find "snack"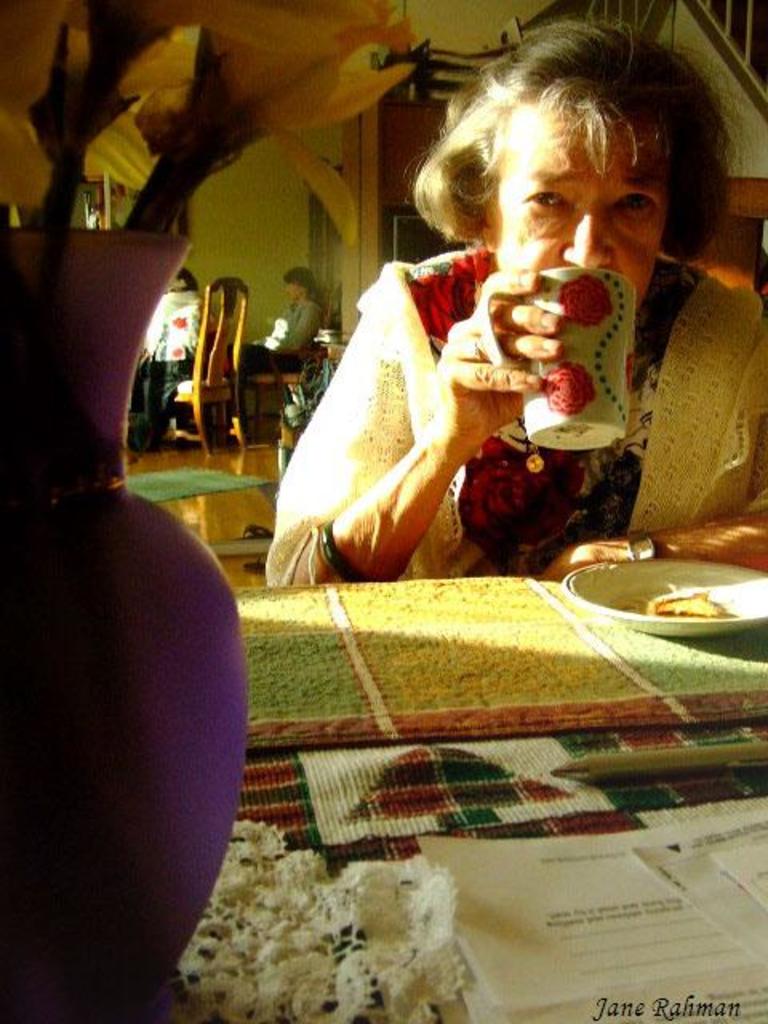
{"left": 200, "top": 837, "right": 490, "bottom": 1014}
